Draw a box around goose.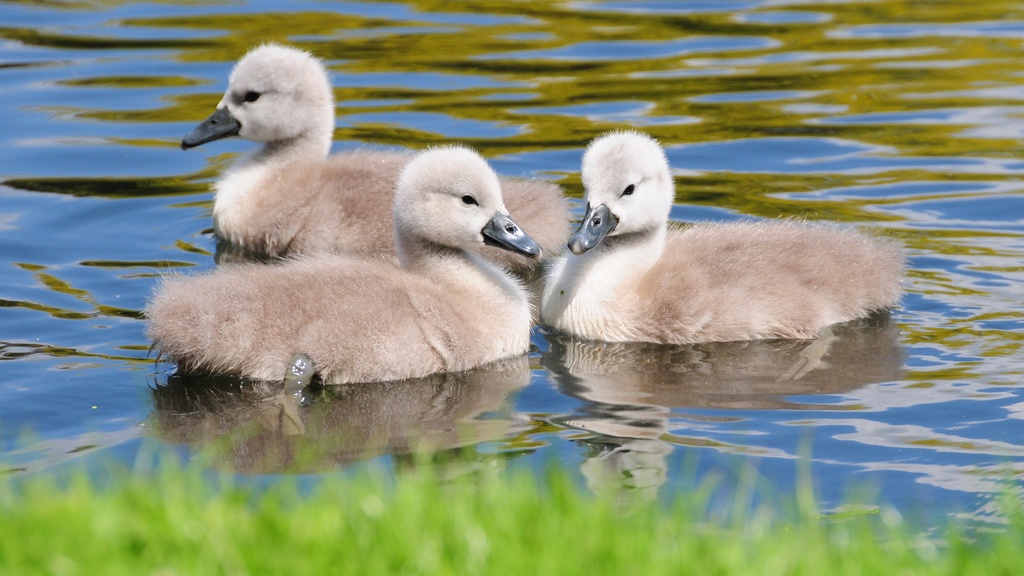
{"x1": 139, "y1": 137, "x2": 550, "y2": 386}.
